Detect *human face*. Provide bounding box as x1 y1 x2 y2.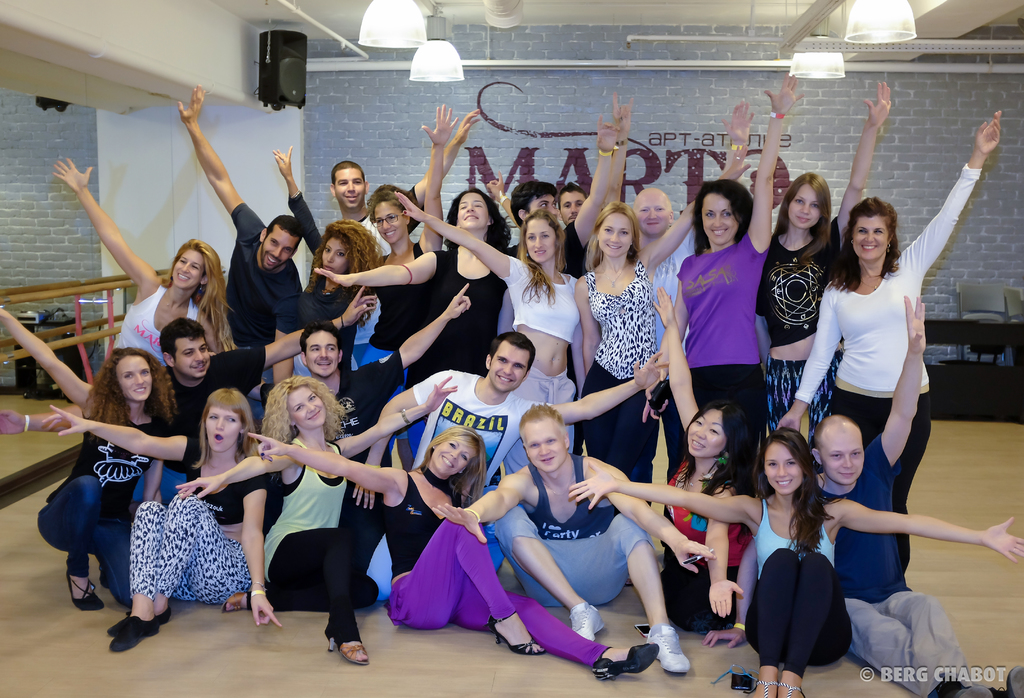
287 383 328 426.
